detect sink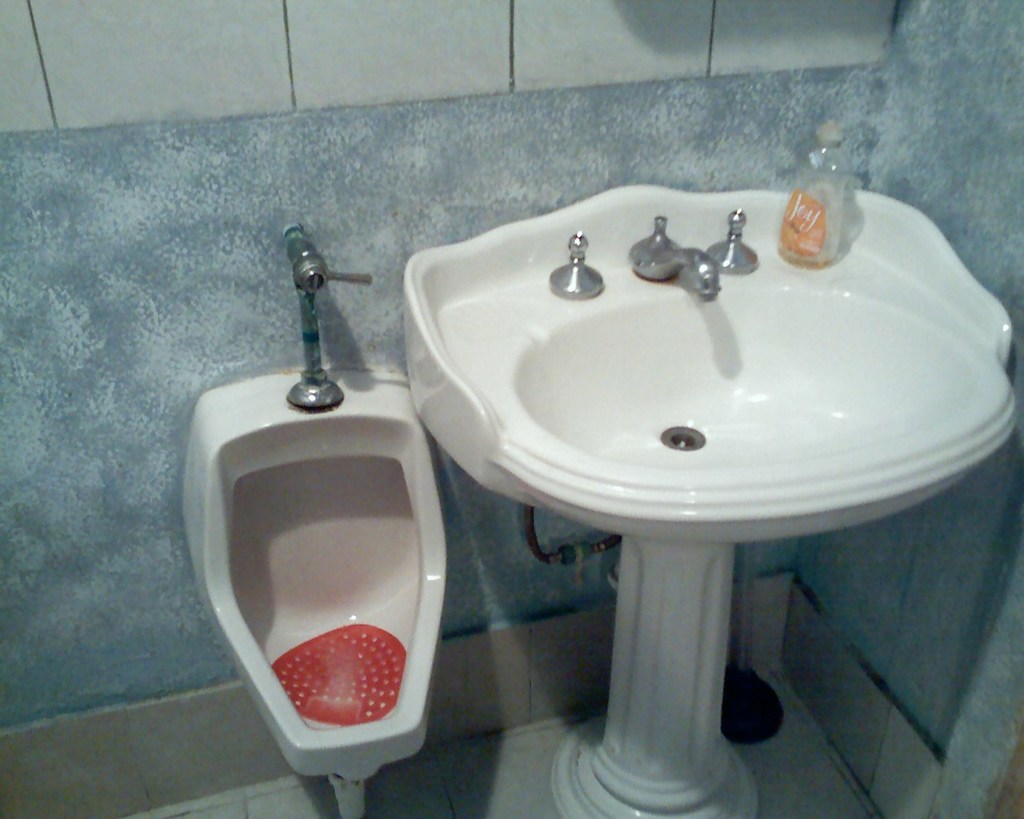
407/133/988/766
